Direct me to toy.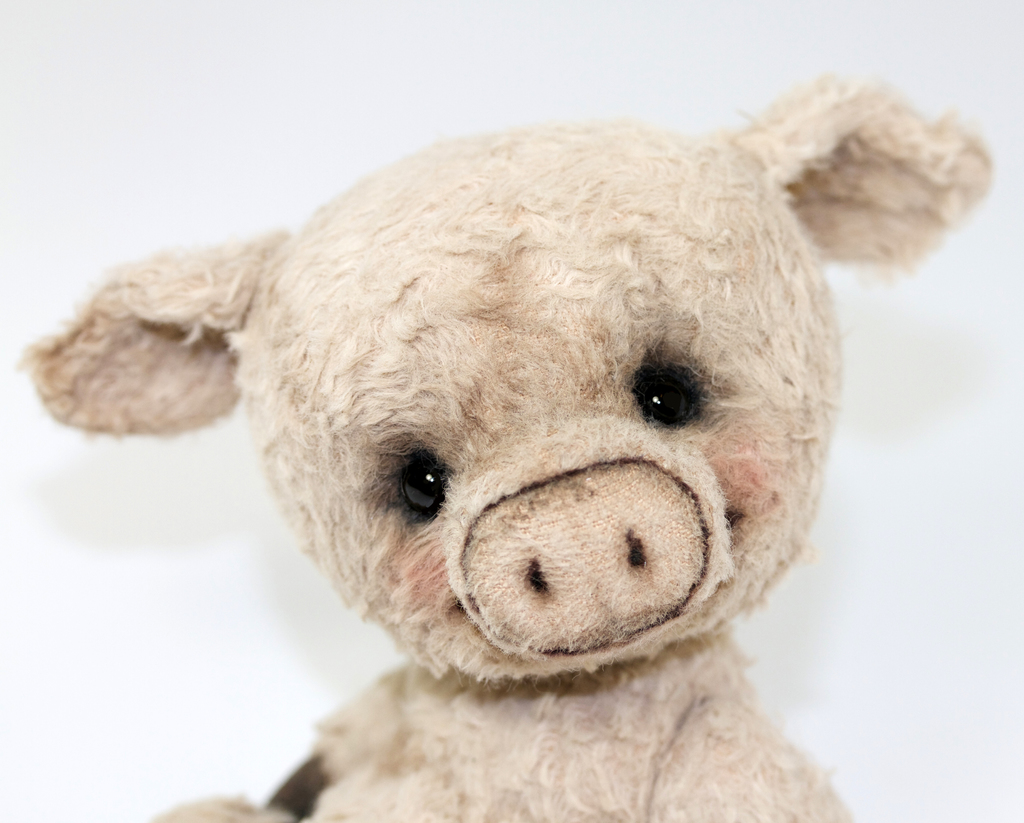
Direction: 0 76 975 822.
